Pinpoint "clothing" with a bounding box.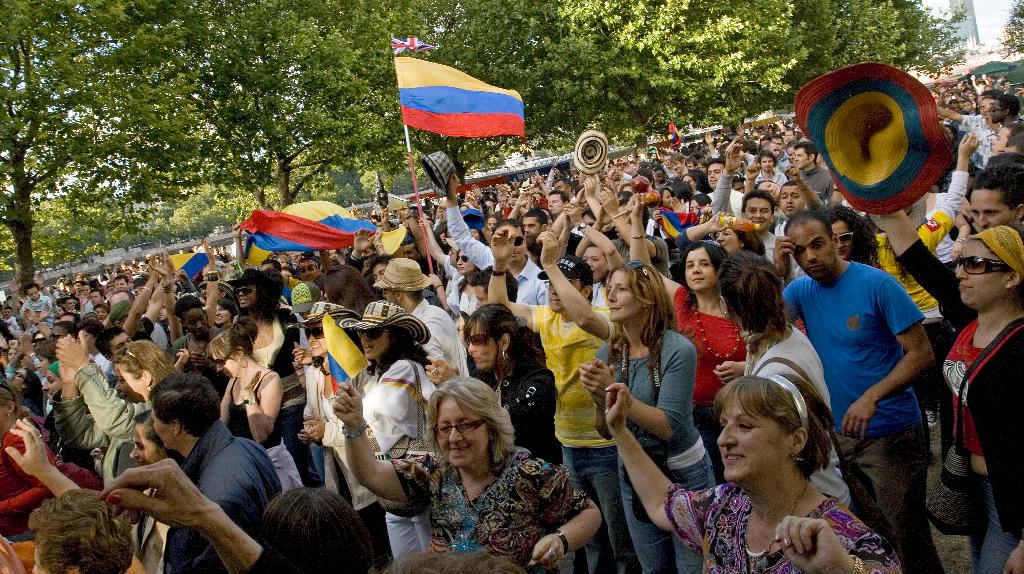
[x1=158, y1=420, x2=282, y2=572].
